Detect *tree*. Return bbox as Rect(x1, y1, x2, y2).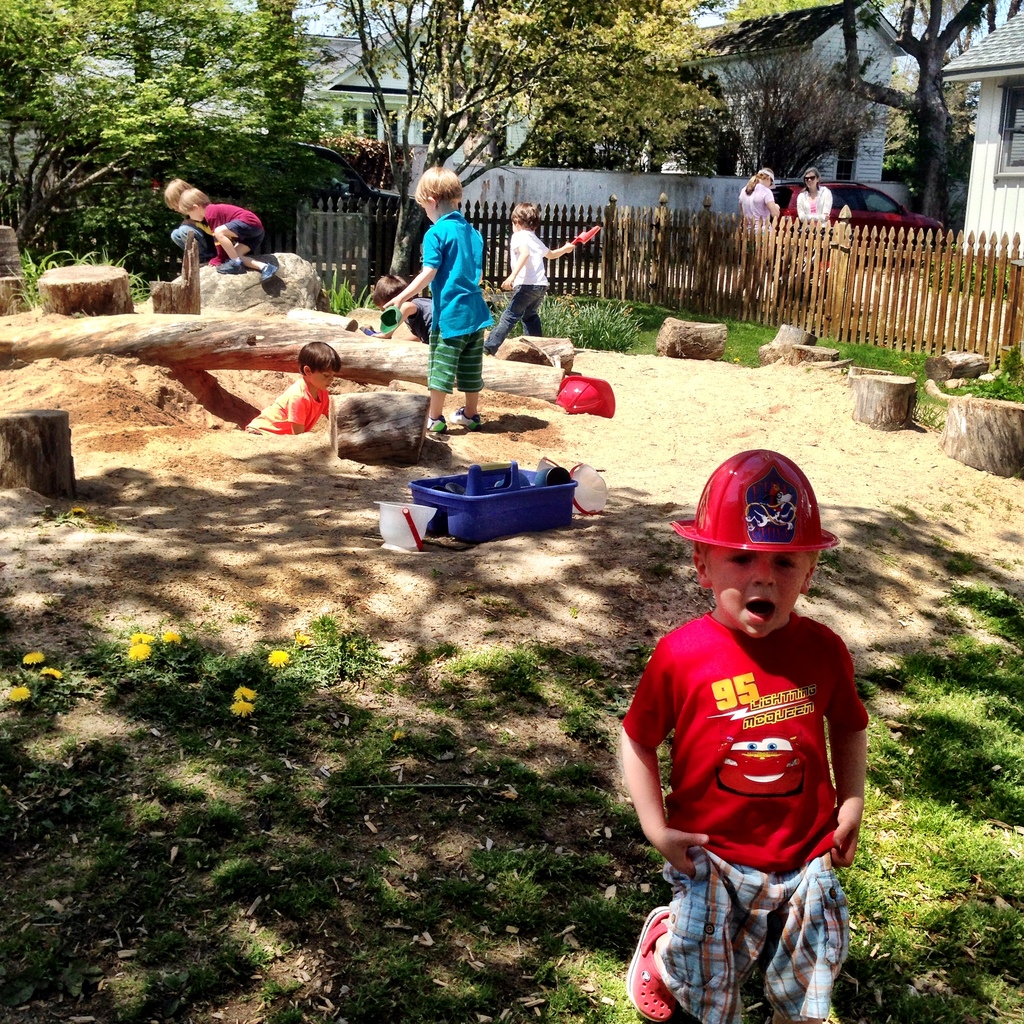
Rect(669, 36, 887, 188).
